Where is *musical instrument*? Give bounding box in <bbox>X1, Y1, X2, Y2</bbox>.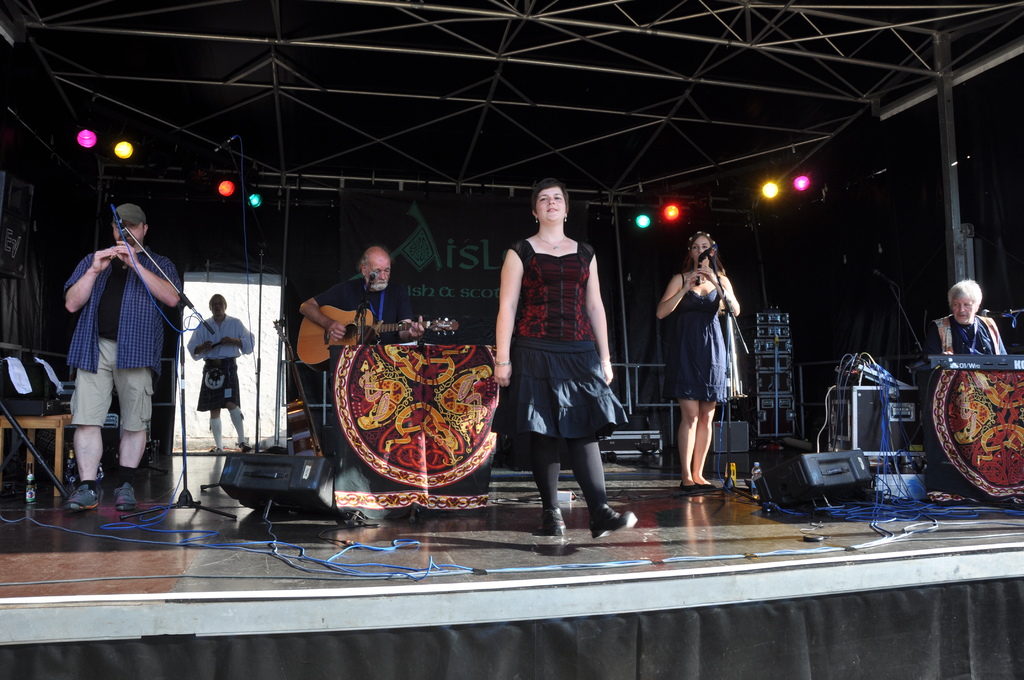
<bbox>291, 300, 465, 375</bbox>.
